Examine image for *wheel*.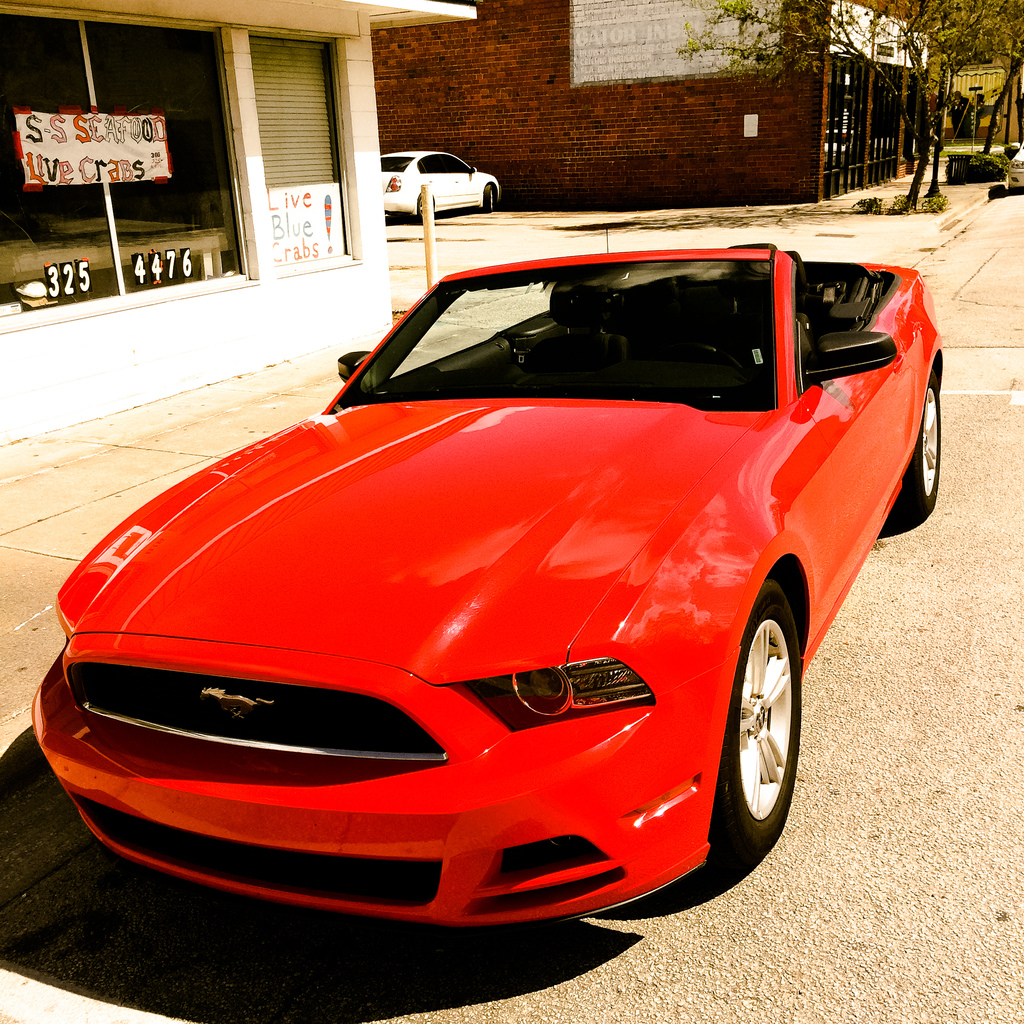
Examination result: (x1=419, y1=194, x2=436, y2=220).
